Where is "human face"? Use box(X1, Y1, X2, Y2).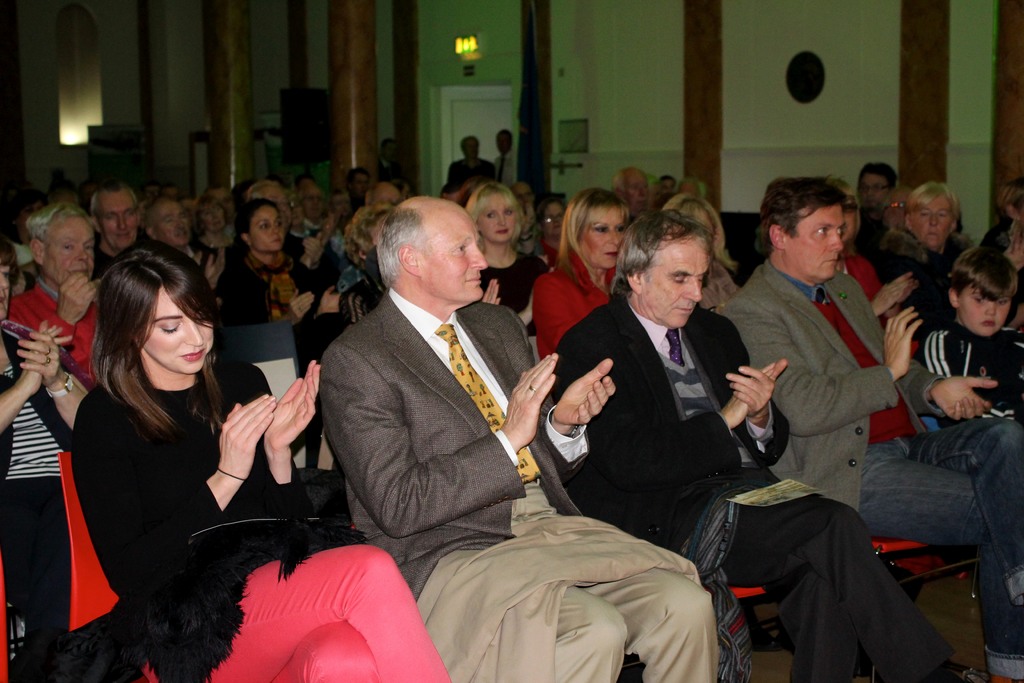
box(788, 208, 844, 277).
